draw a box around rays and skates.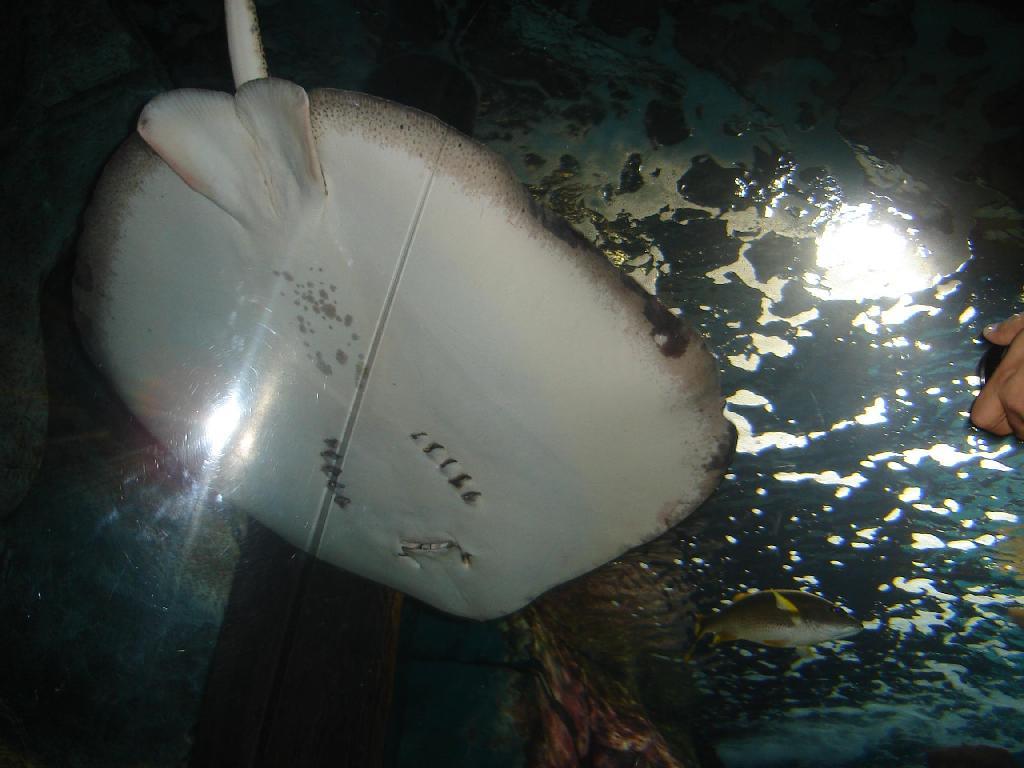
64/0/739/624.
